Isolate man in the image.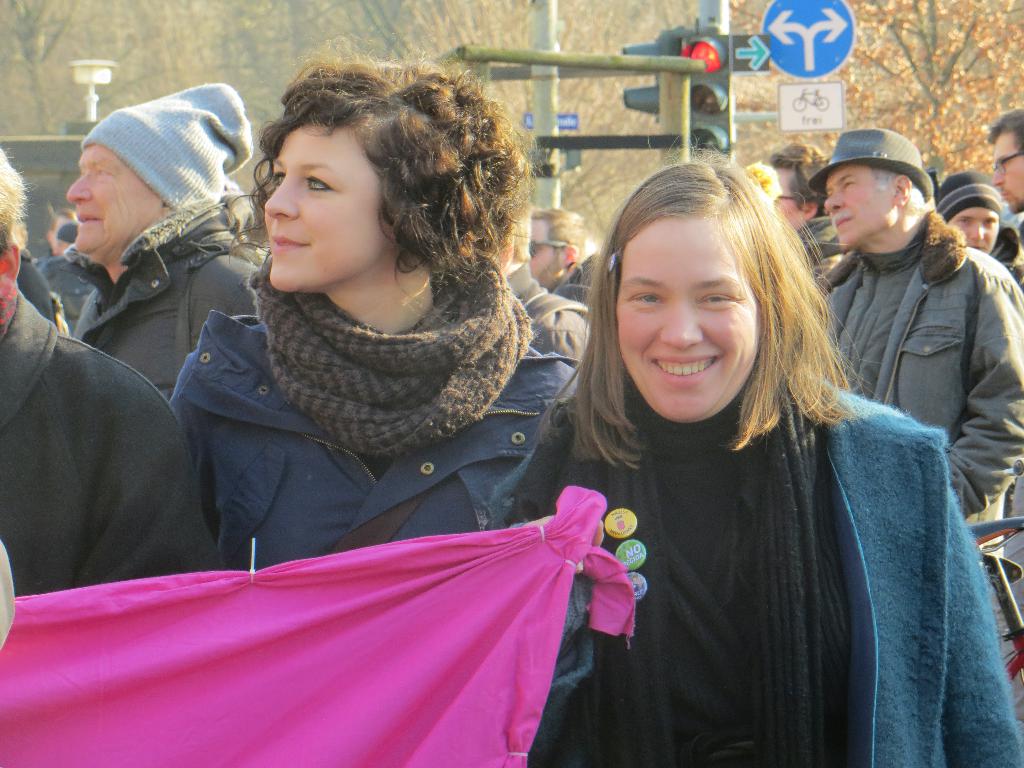
Isolated region: (63, 78, 256, 404).
